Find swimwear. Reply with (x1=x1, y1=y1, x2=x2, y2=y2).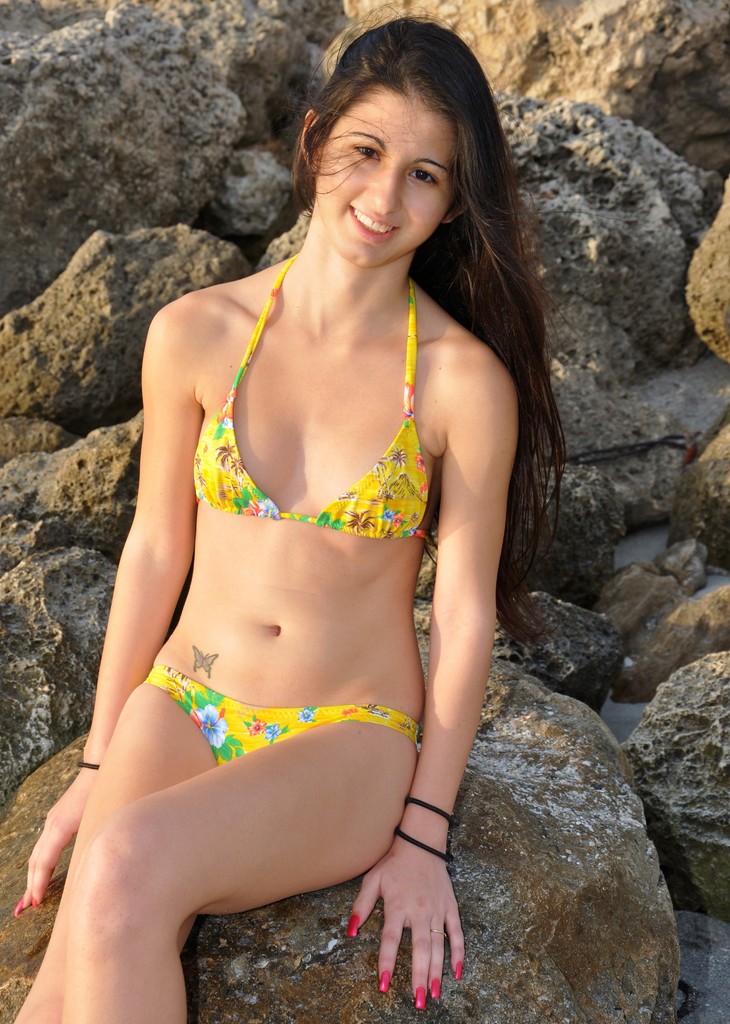
(x1=191, y1=270, x2=437, y2=545).
